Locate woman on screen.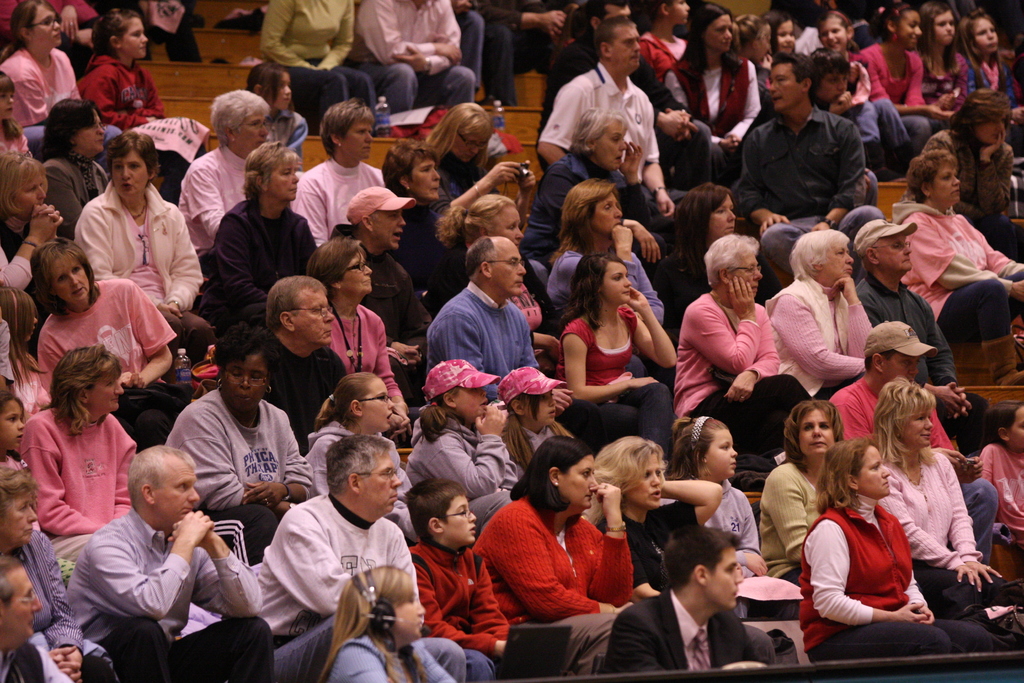
On screen at Rect(73, 133, 198, 328).
